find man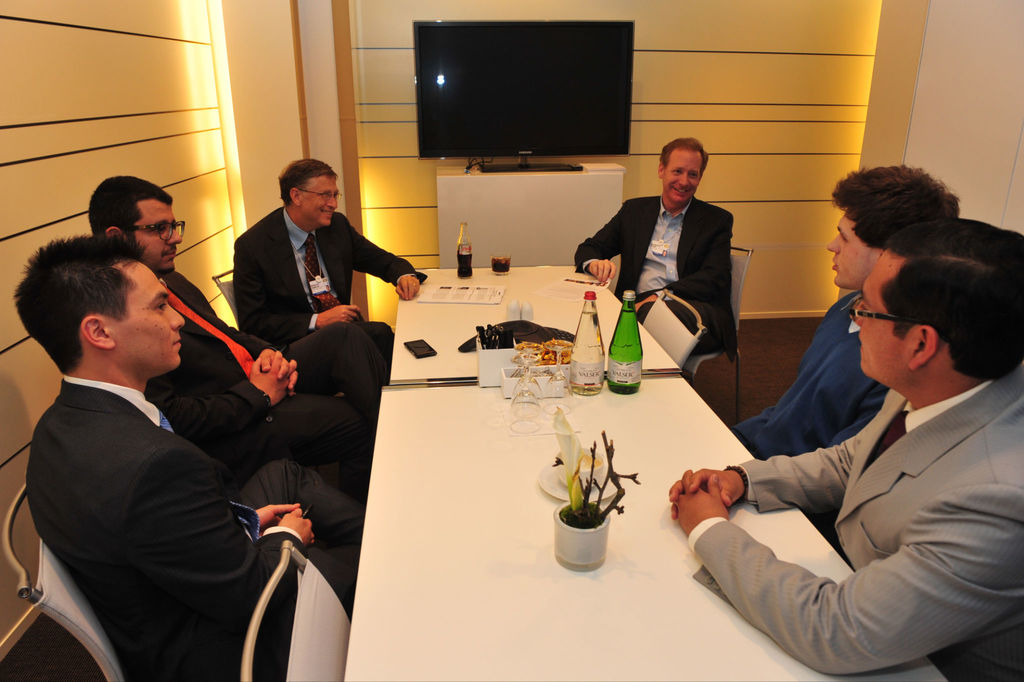
box(235, 158, 426, 415)
